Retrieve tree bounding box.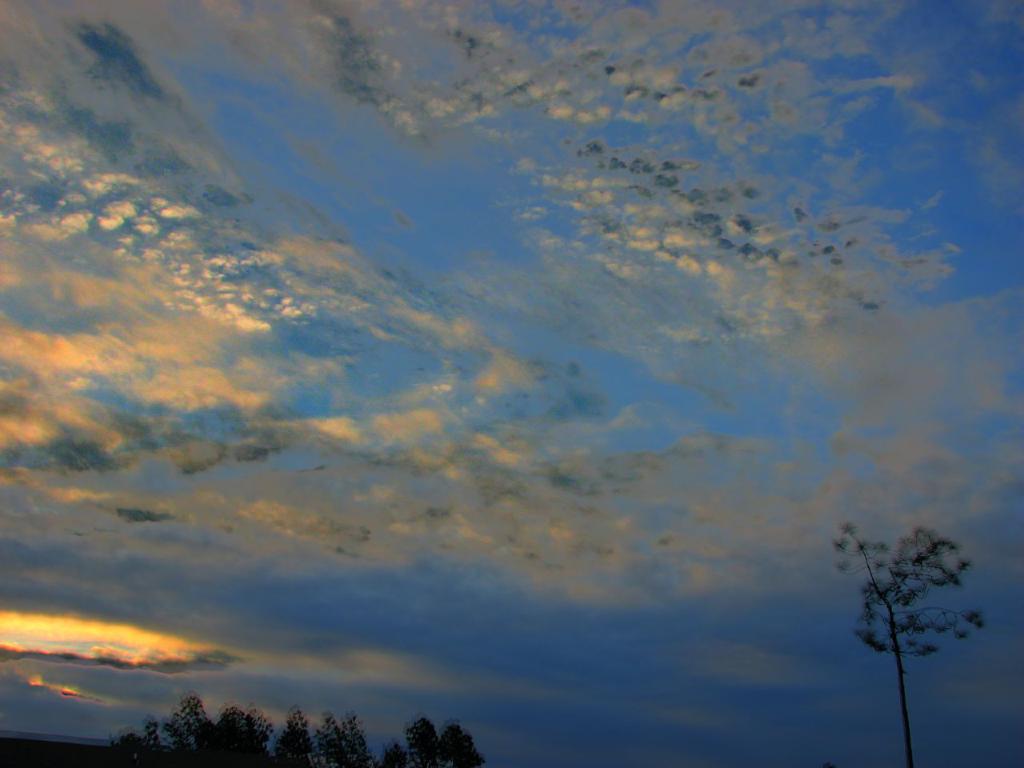
Bounding box: <bbox>835, 524, 994, 766</bbox>.
